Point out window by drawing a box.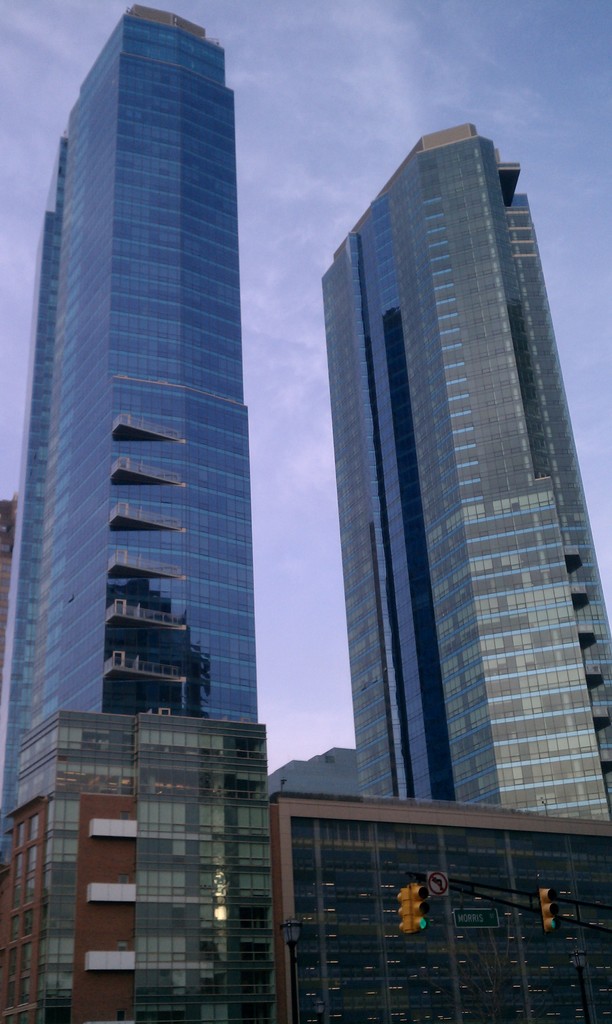
5, 946, 19, 977.
